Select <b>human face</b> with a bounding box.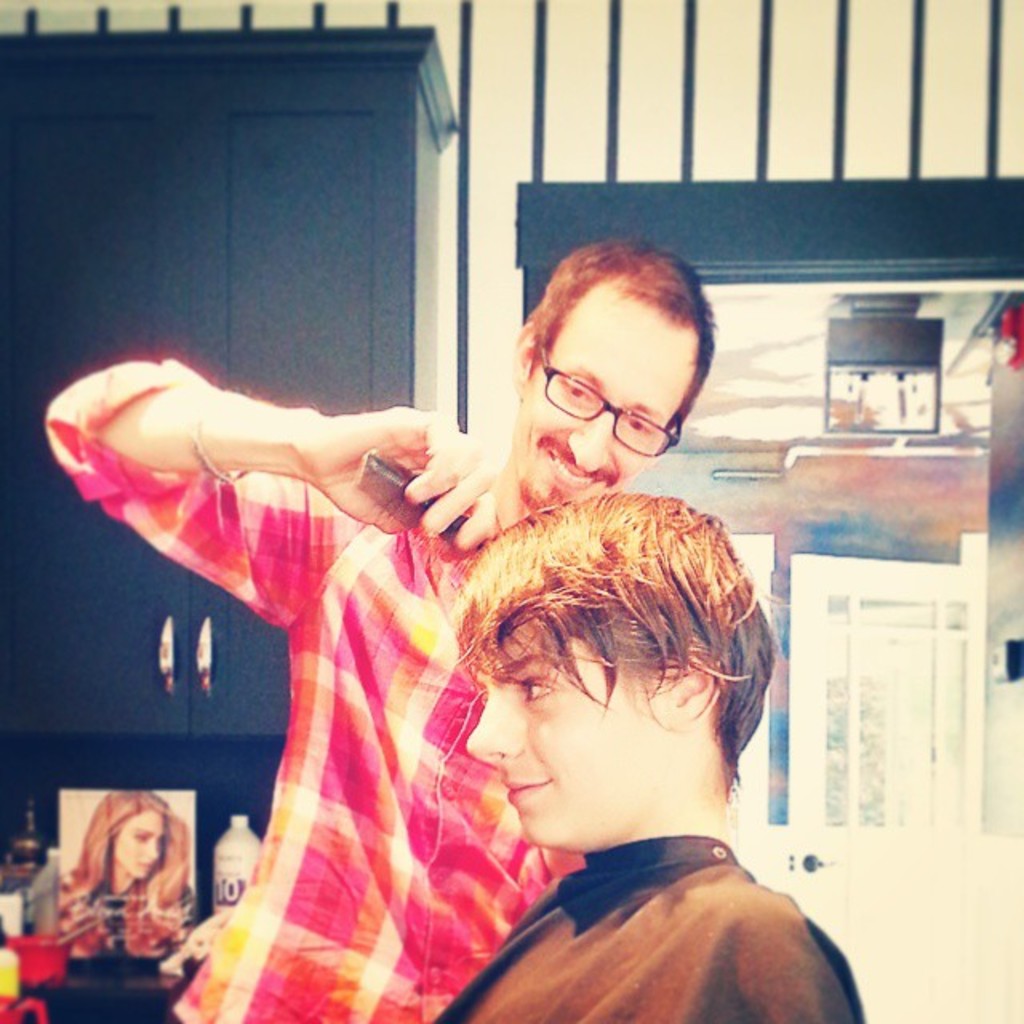
crop(510, 275, 699, 509).
